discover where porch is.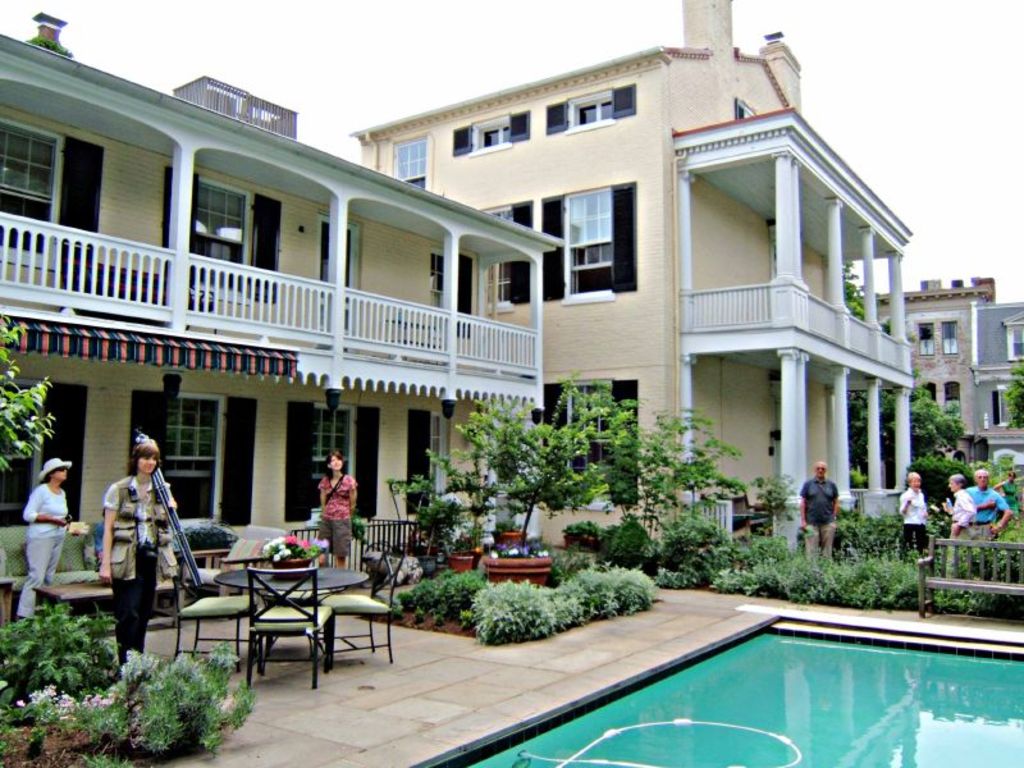
Discovered at BBox(695, 481, 901, 531).
